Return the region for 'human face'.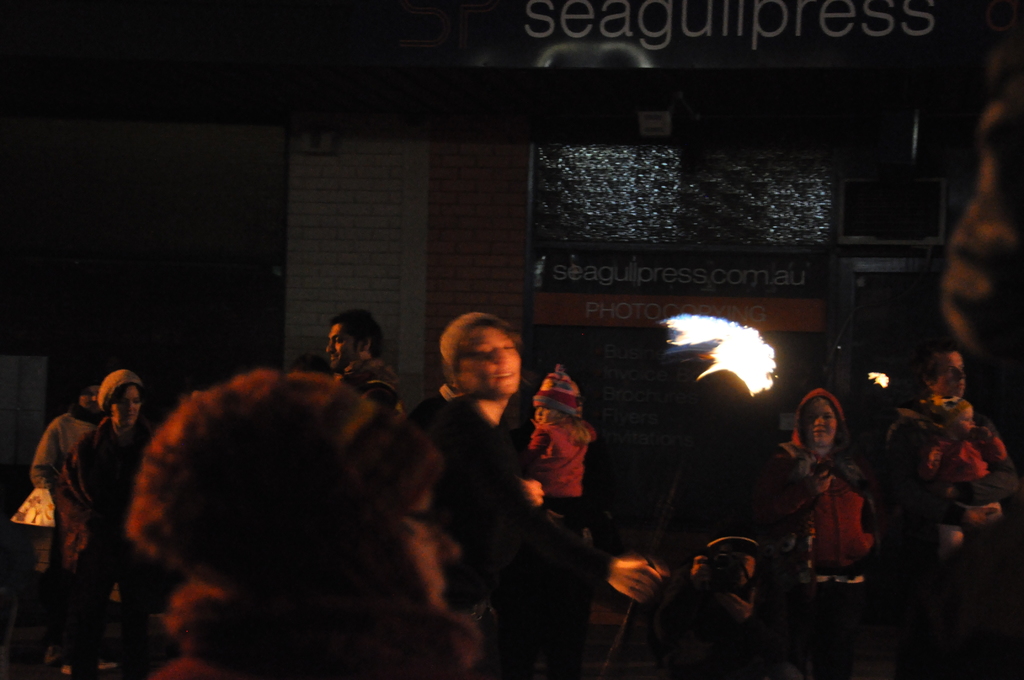
BBox(800, 403, 838, 449).
